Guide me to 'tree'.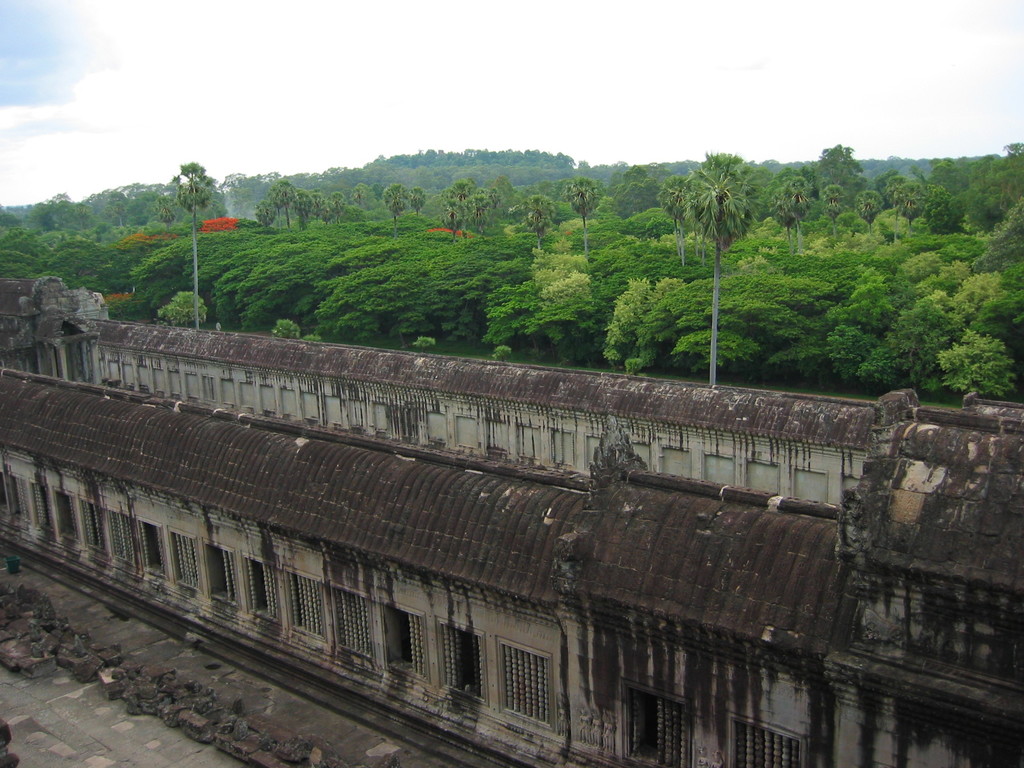
Guidance: detection(662, 169, 691, 236).
